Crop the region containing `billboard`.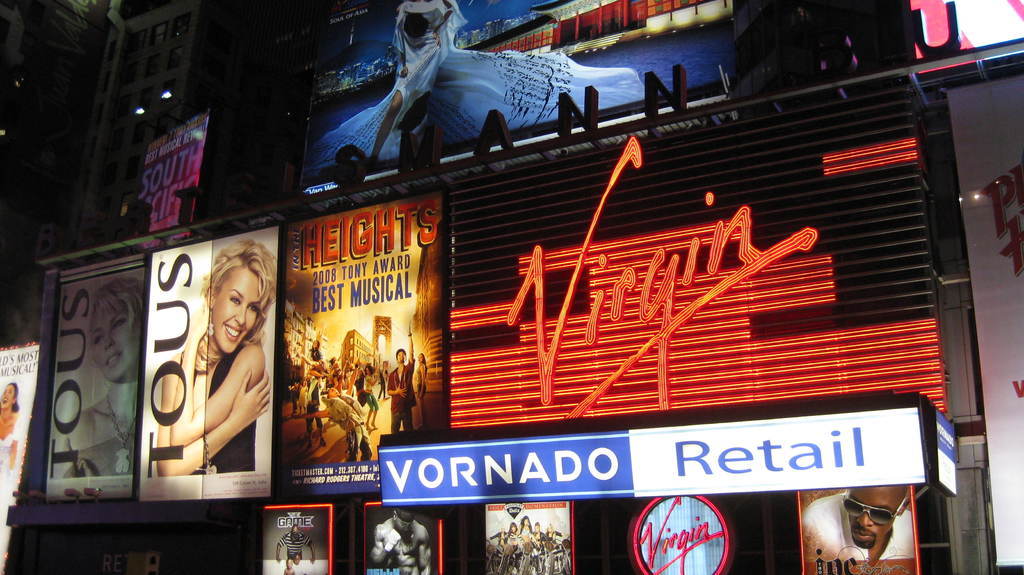
Crop region: bbox=(797, 482, 919, 569).
